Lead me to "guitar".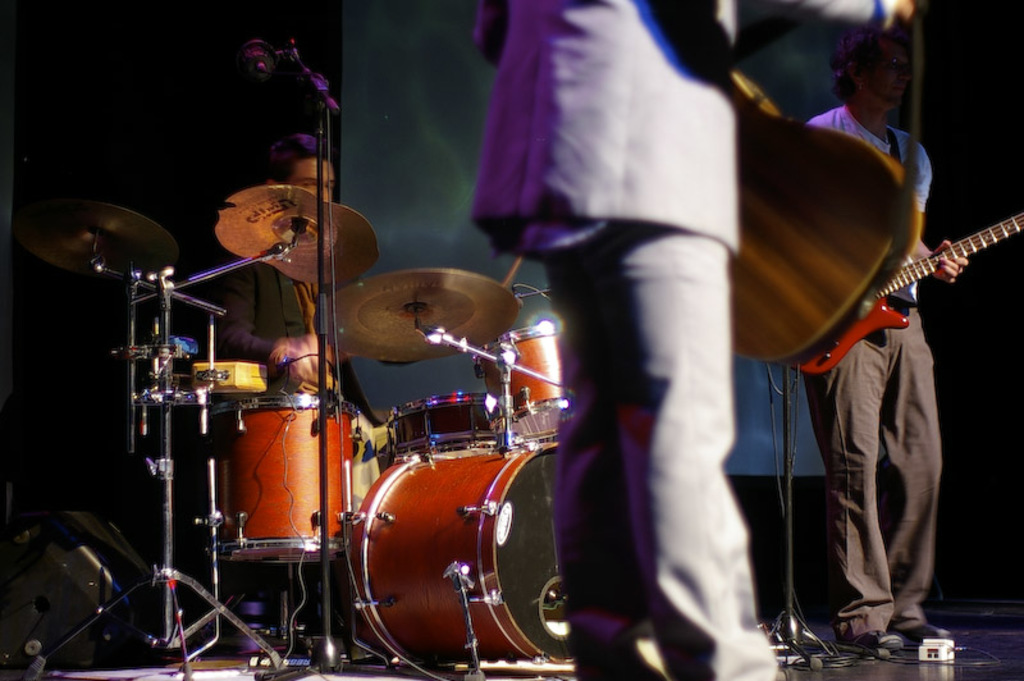
Lead to 782 200 1023 381.
